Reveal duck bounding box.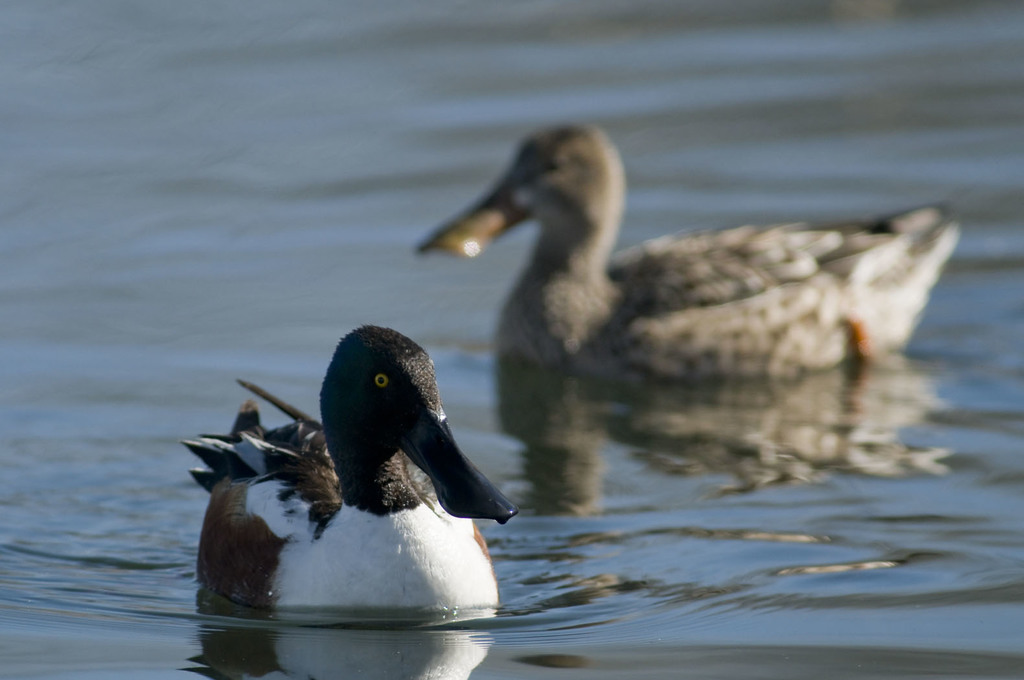
Revealed: left=418, top=120, right=948, bottom=475.
